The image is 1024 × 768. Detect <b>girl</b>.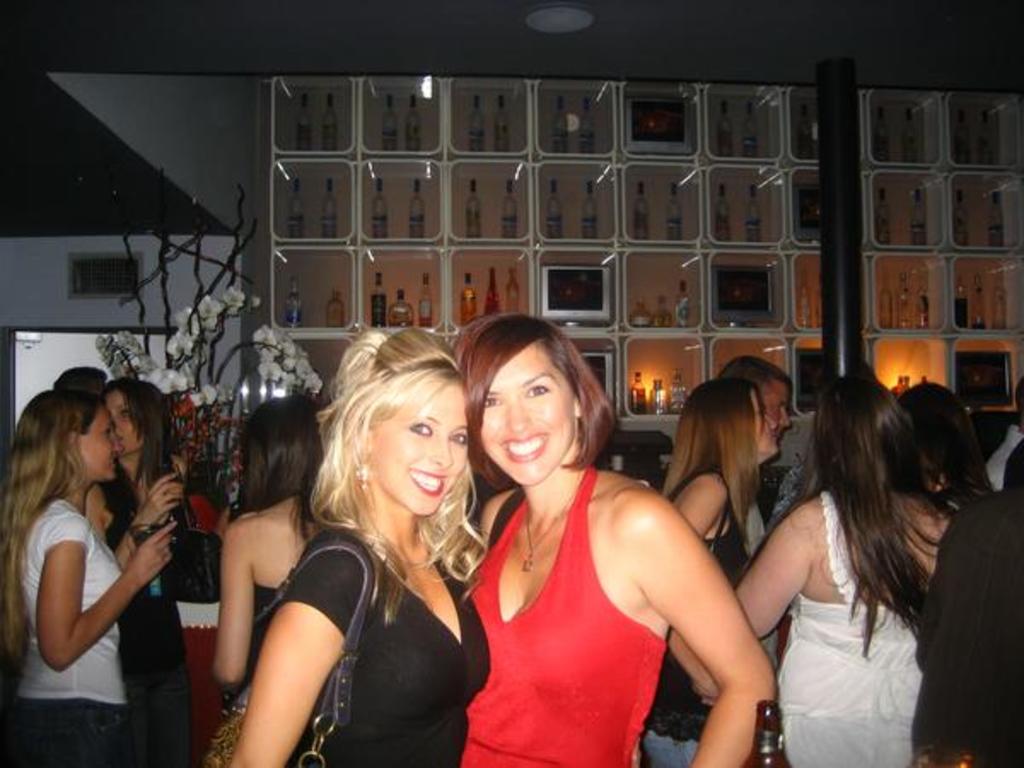
Detection: box=[201, 398, 326, 701].
